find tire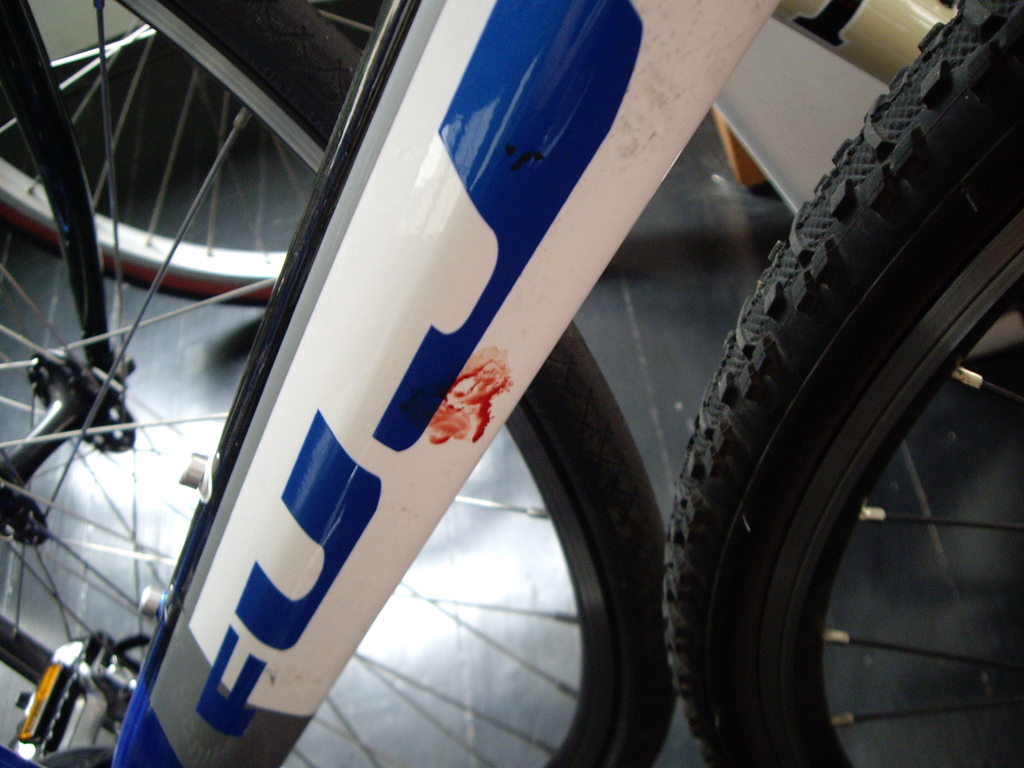
[0, 0, 408, 308]
